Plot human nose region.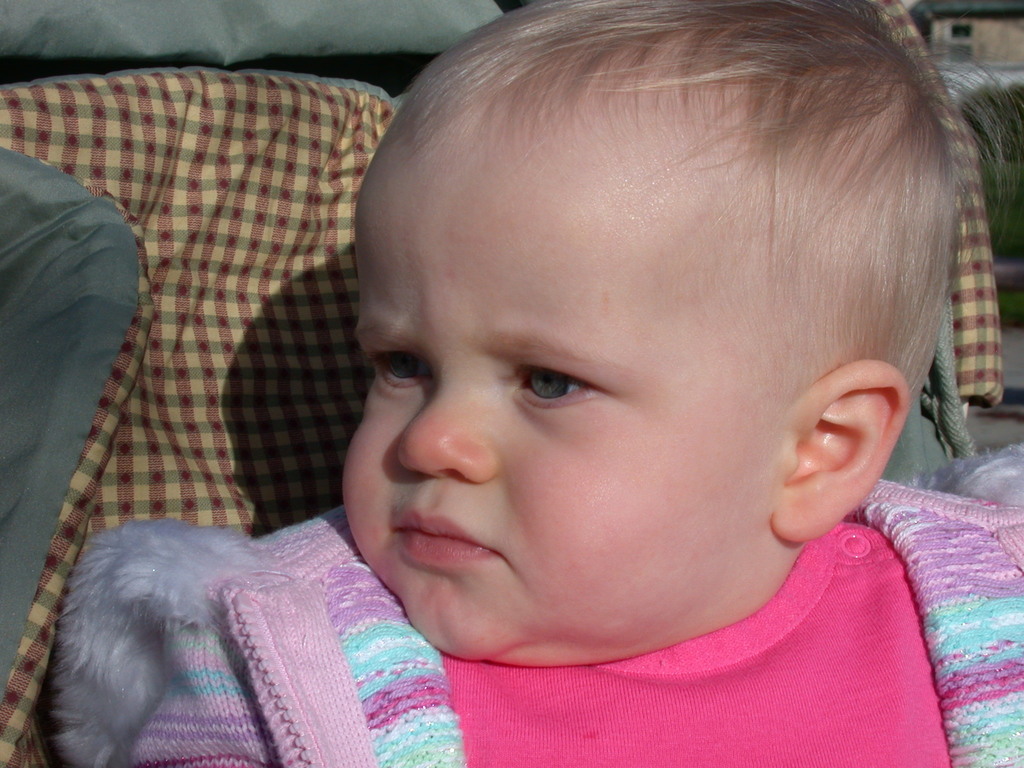
Plotted at 388:380:497:493.
